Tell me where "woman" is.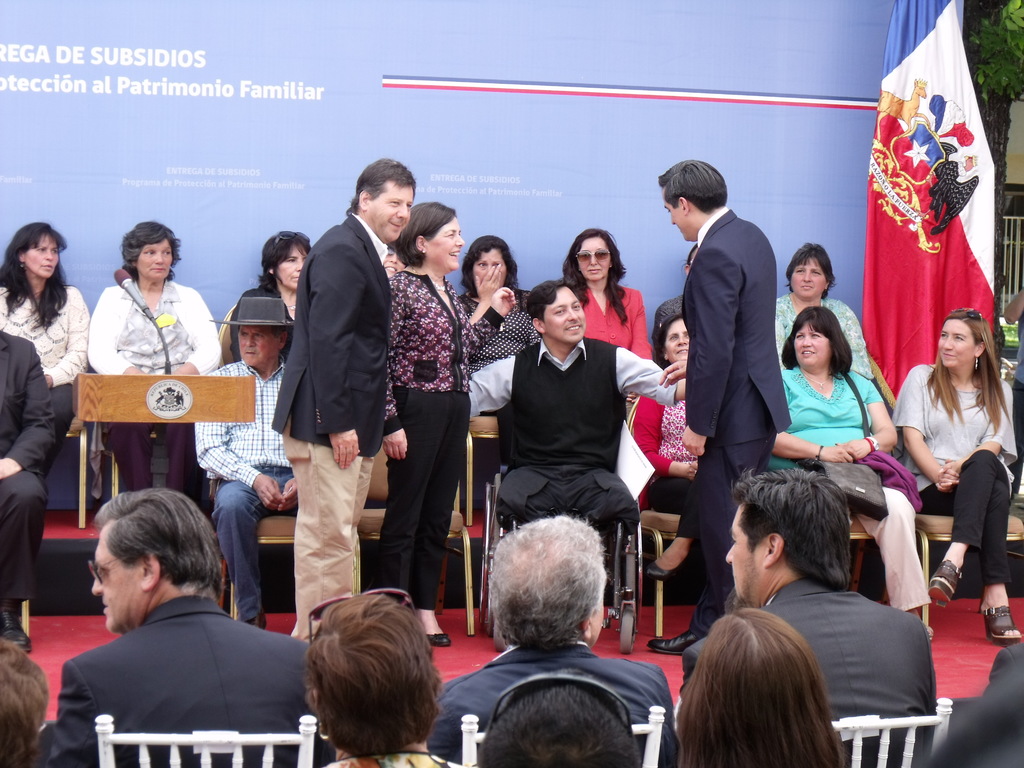
"woman" is at bbox(561, 226, 649, 362).
